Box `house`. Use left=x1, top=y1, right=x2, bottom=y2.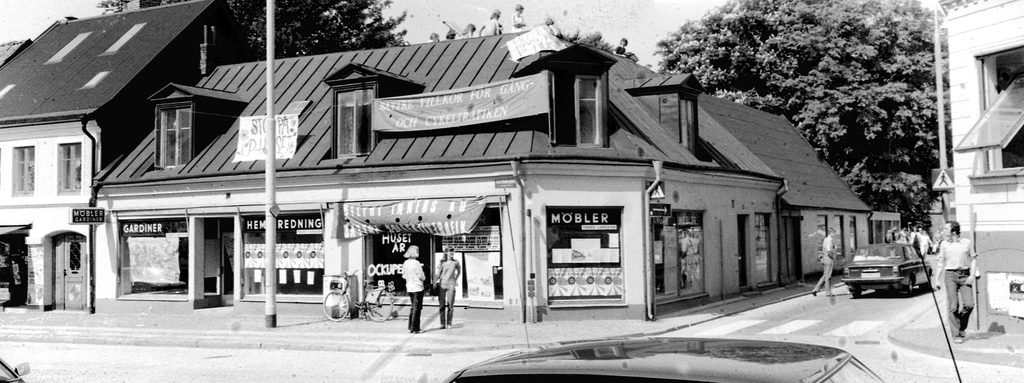
left=938, top=0, right=1023, bottom=323.
